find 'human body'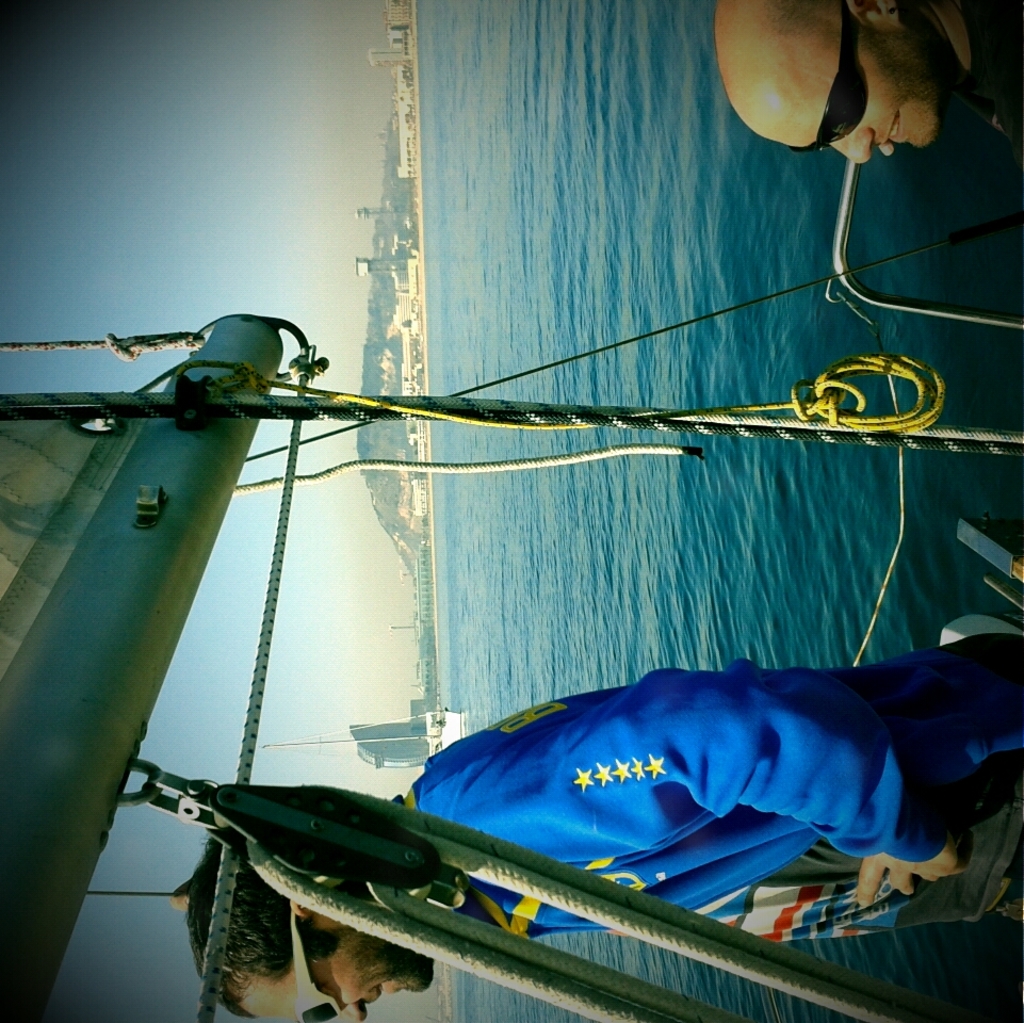
left=179, top=651, right=1023, bottom=952
